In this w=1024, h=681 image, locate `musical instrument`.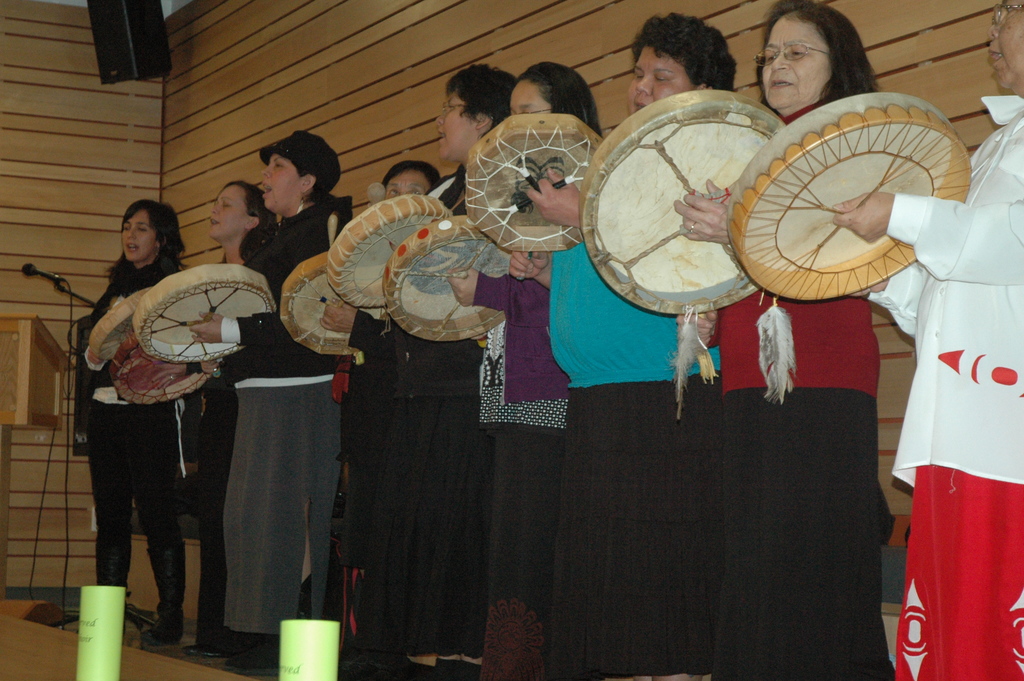
Bounding box: 103/334/211/405.
